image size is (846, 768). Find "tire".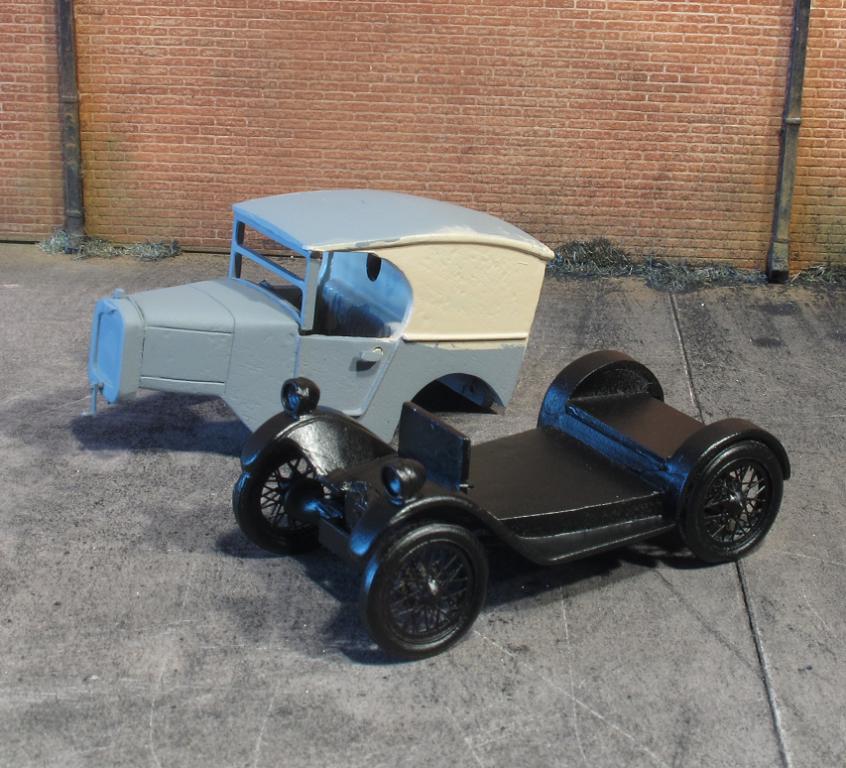
detection(233, 442, 343, 555).
